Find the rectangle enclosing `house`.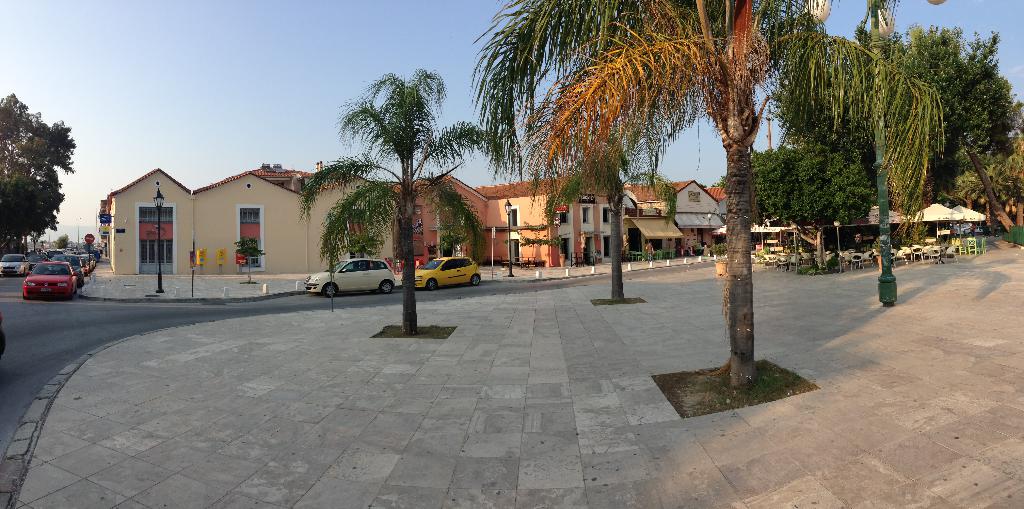
<bbox>619, 183, 730, 262</bbox>.
